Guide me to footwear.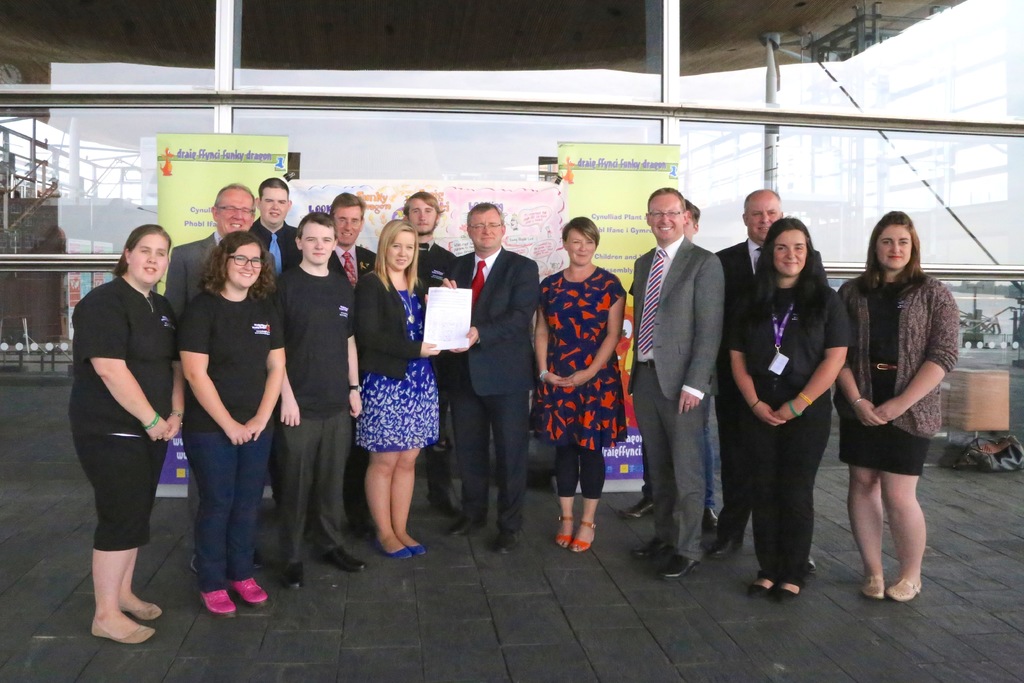
Guidance: select_region(808, 556, 819, 579).
